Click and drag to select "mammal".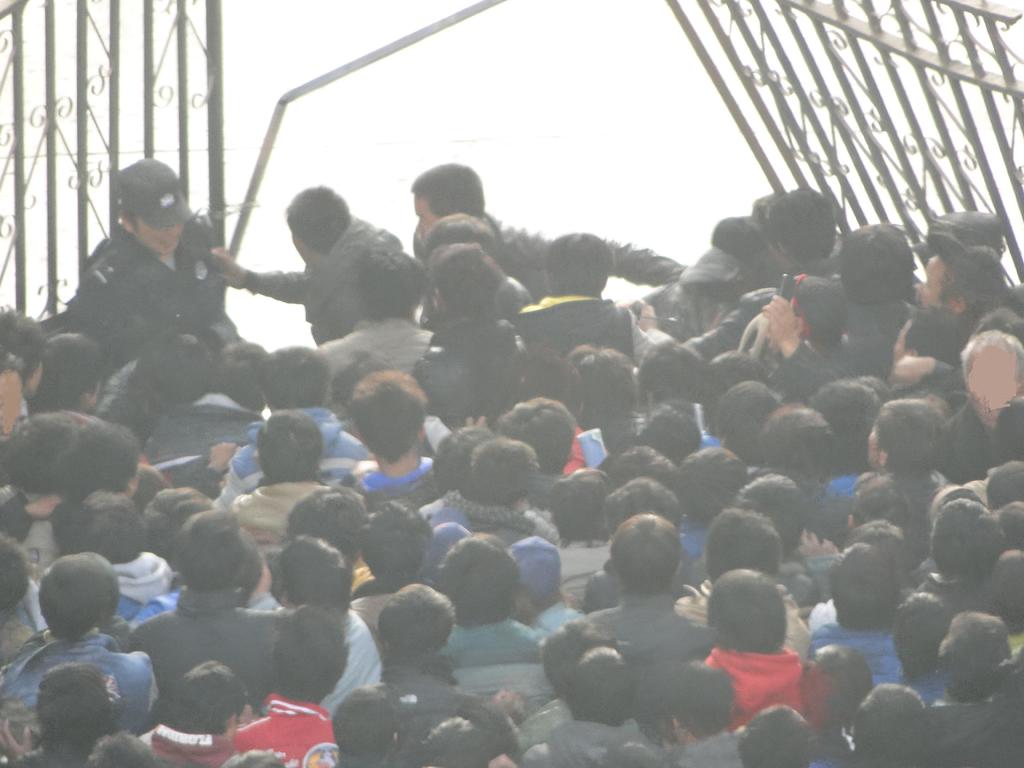
Selection: bbox=[438, 527, 553, 722].
